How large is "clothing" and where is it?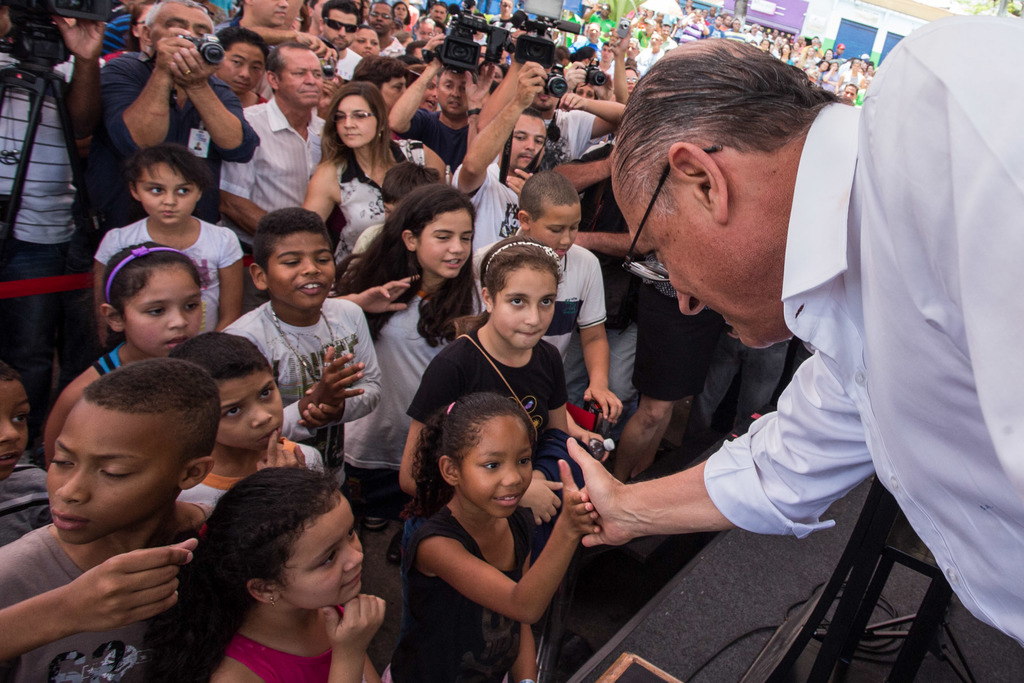
Bounding box: region(340, 292, 449, 514).
